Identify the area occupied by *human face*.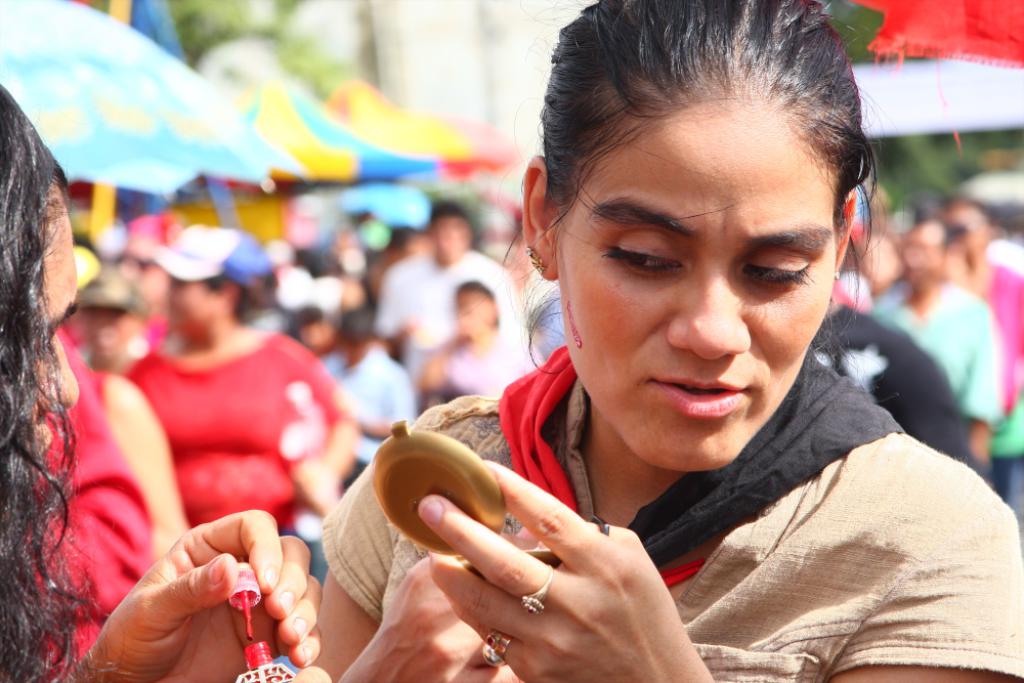
Area: <box>29,201,80,462</box>.
